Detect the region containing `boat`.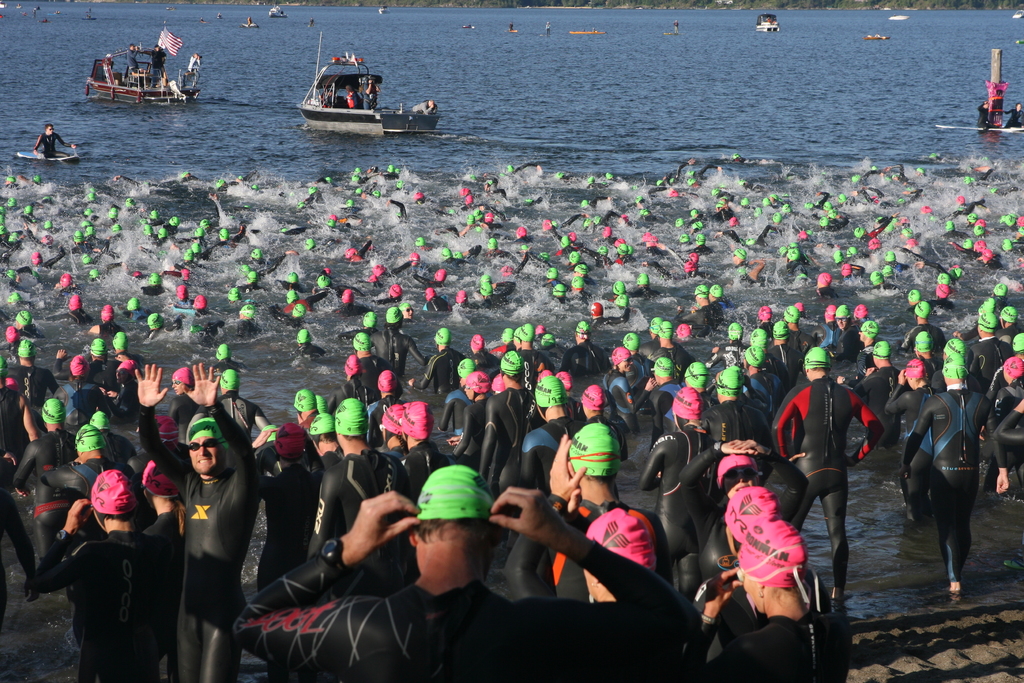
[x1=377, y1=6, x2=394, y2=13].
